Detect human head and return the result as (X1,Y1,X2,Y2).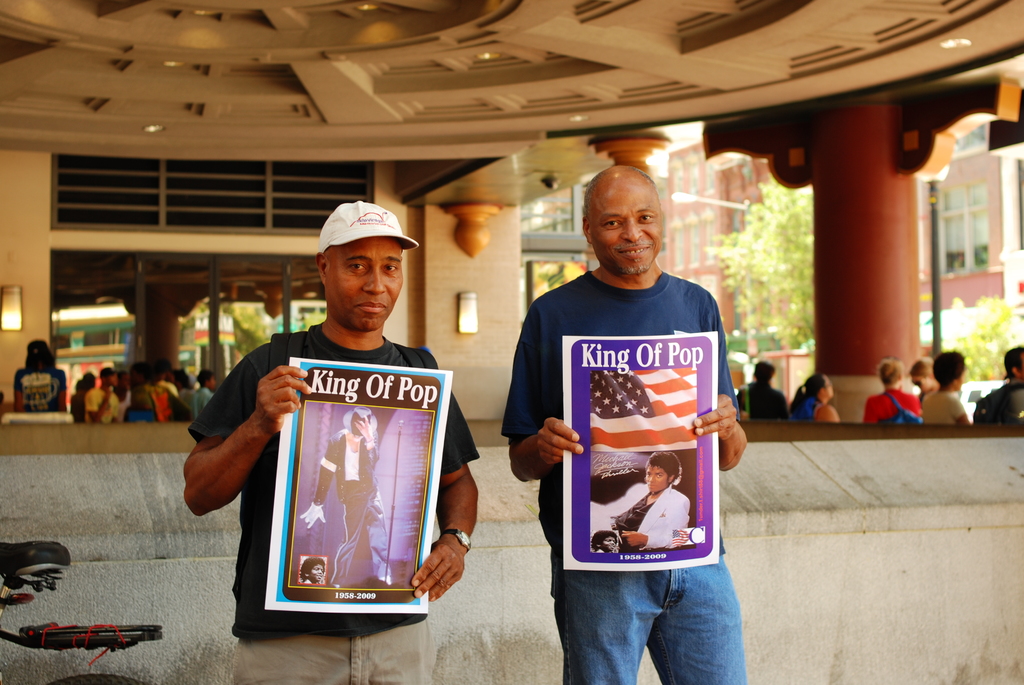
(875,358,904,389).
